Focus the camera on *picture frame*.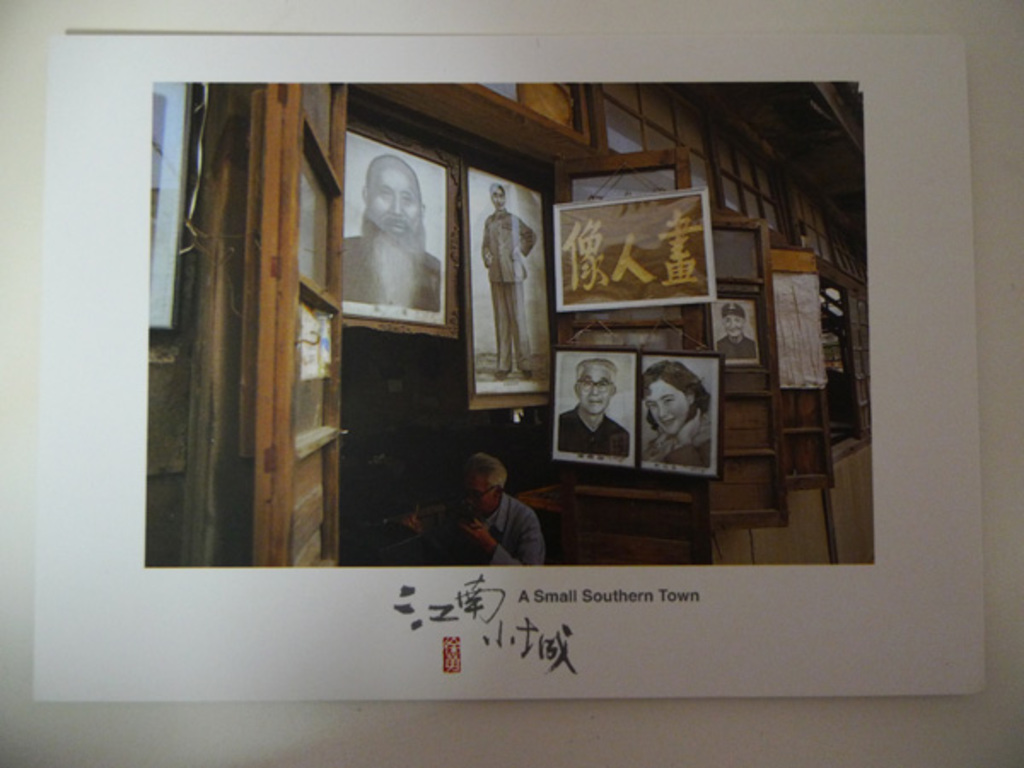
Focus region: crop(343, 118, 461, 338).
